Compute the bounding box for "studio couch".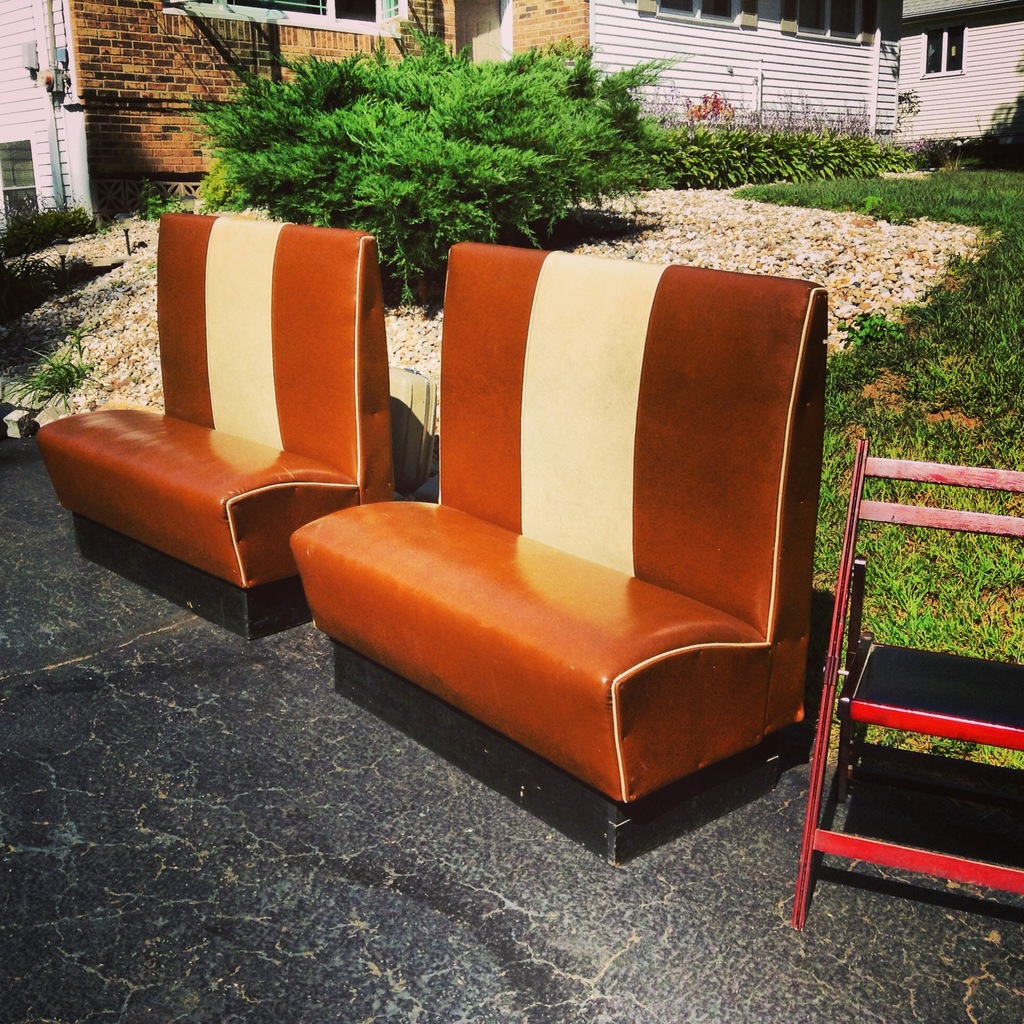
Rect(287, 241, 805, 863).
